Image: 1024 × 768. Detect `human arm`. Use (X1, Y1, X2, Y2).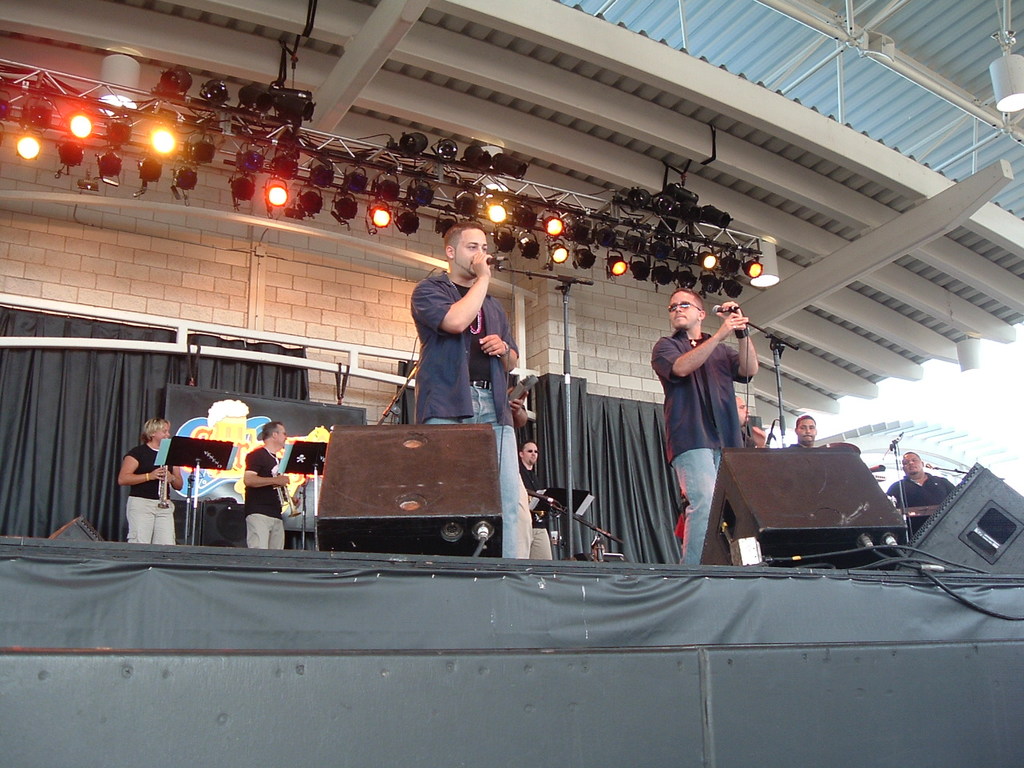
(729, 295, 757, 378).
